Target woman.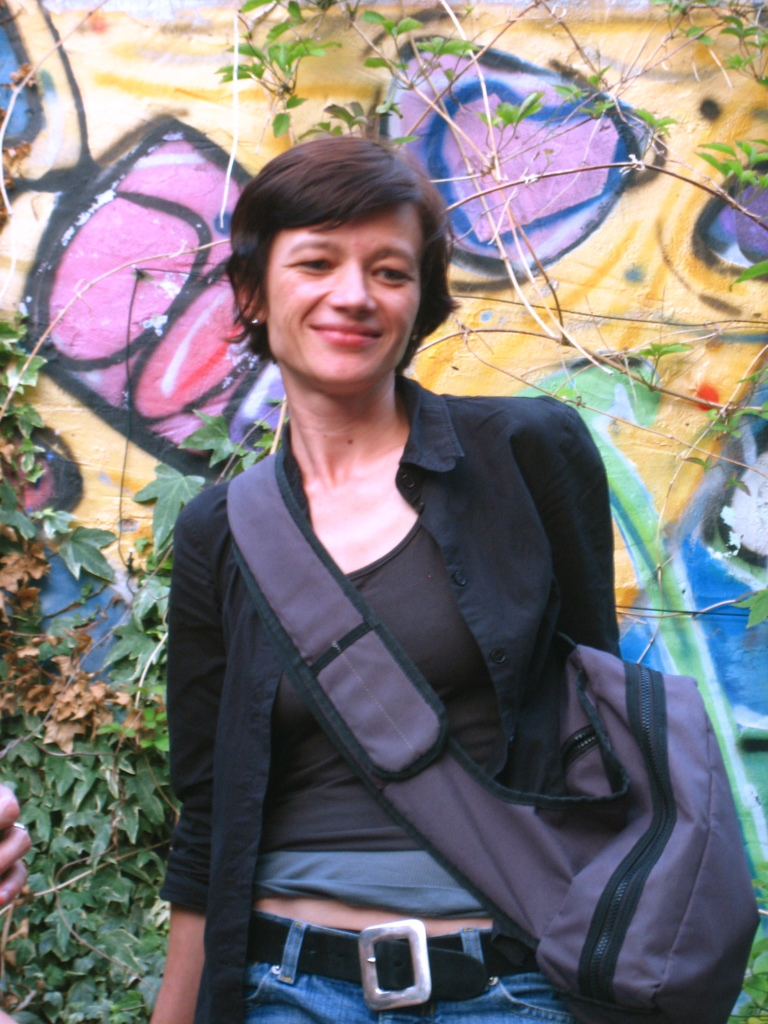
Target region: 147/108/690/1023.
